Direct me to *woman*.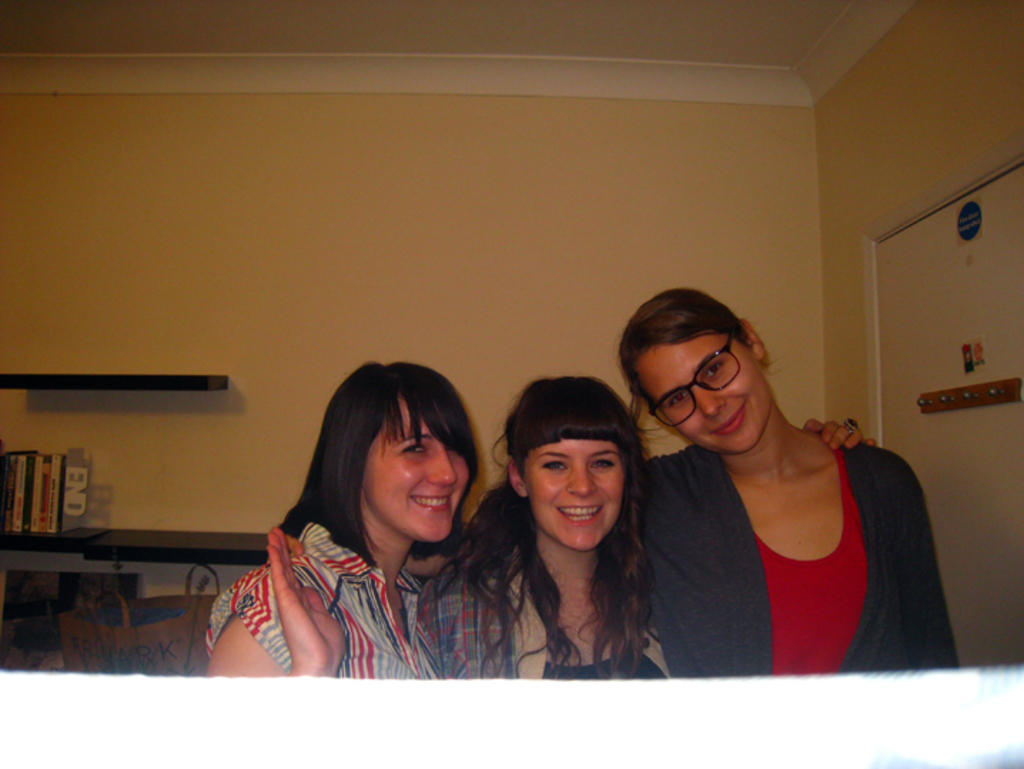
Direction: box=[409, 374, 889, 678].
